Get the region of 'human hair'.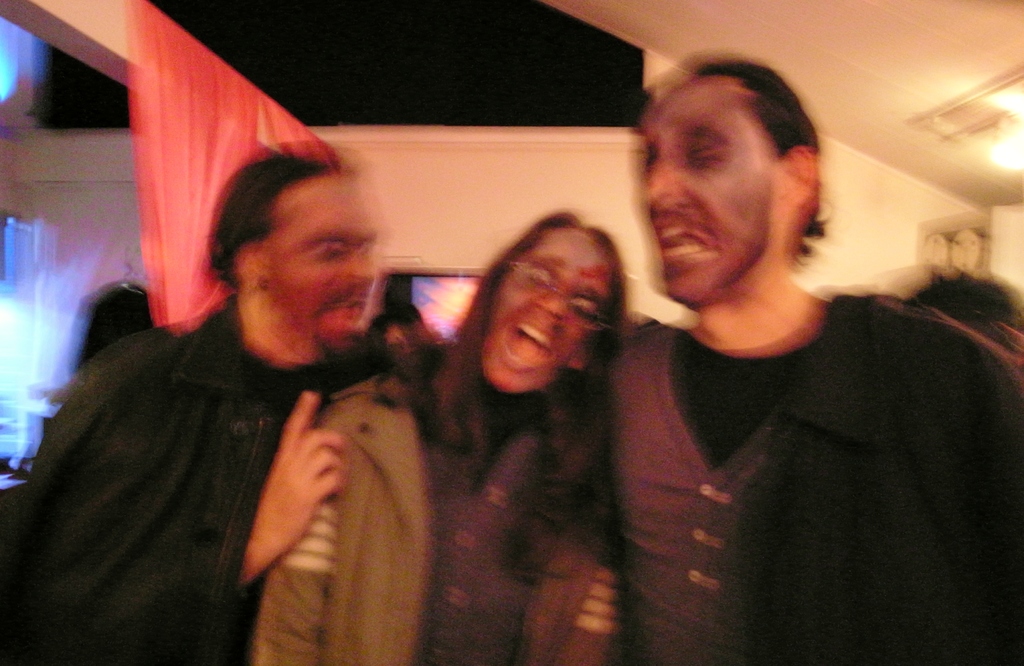
417:203:627:592.
